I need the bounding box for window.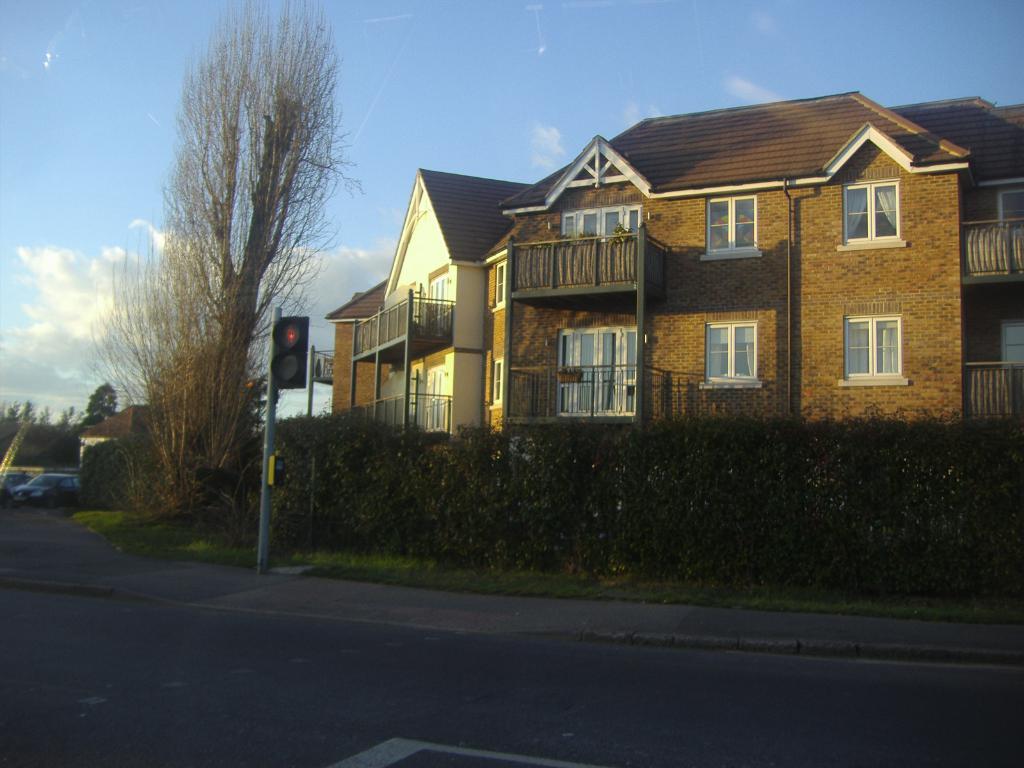
Here it is: {"x1": 840, "y1": 316, "x2": 909, "y2": 387}.
